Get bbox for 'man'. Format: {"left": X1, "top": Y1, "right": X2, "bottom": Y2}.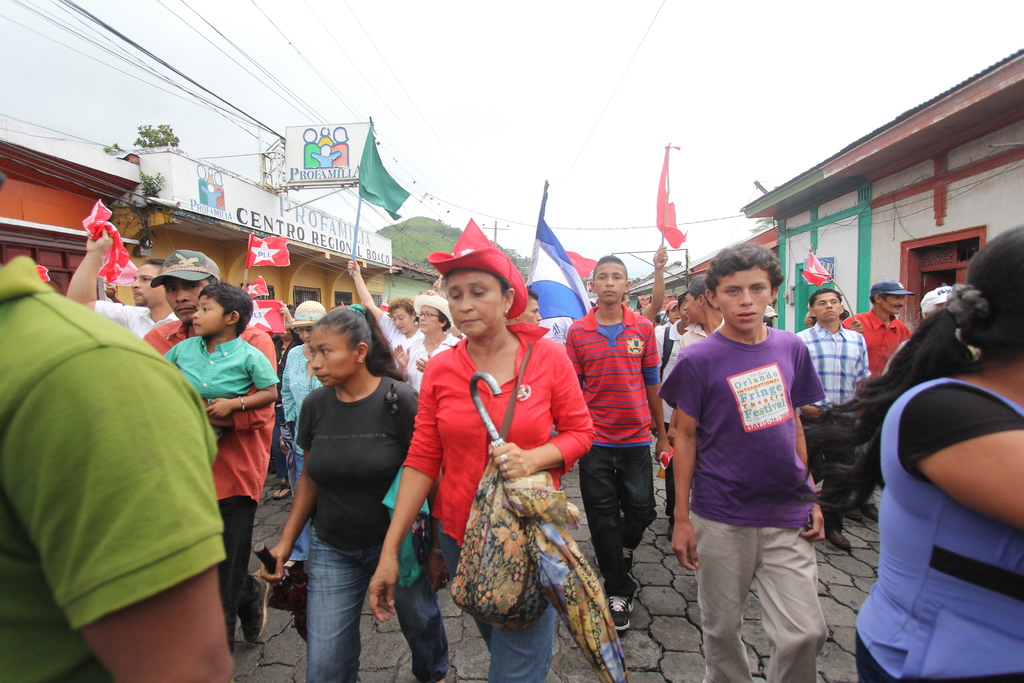
{"left": 562, "top": 254, "right": 668, "bottom": 630}.
